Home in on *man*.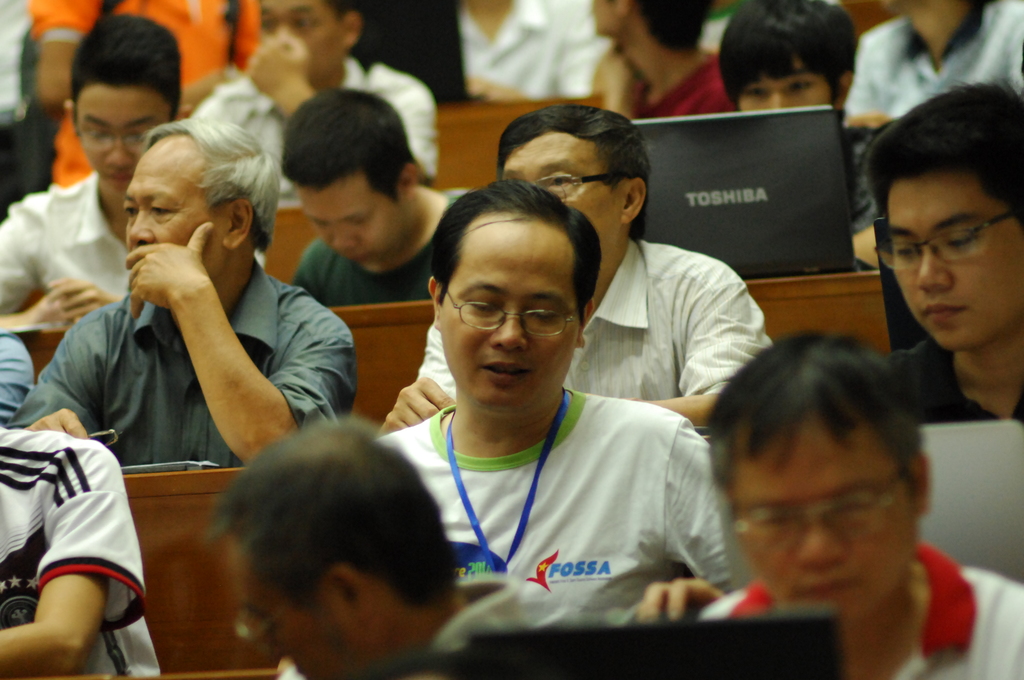
Homed in at crop(717, 0, 873, 285).
